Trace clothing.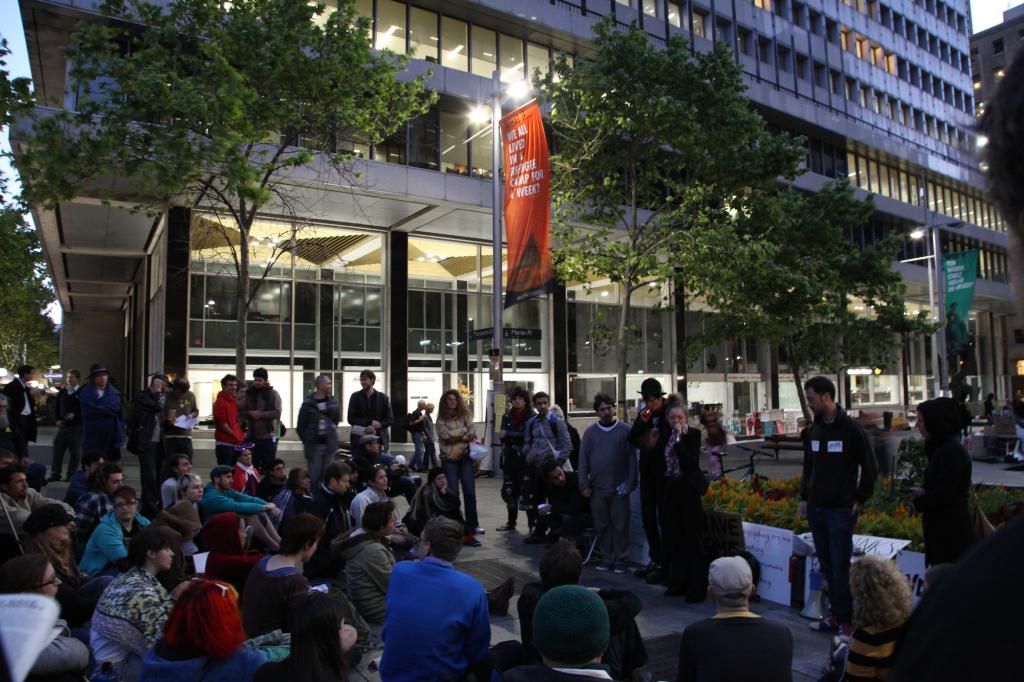
Traced to l=650, t=423, r=710, b=594.
